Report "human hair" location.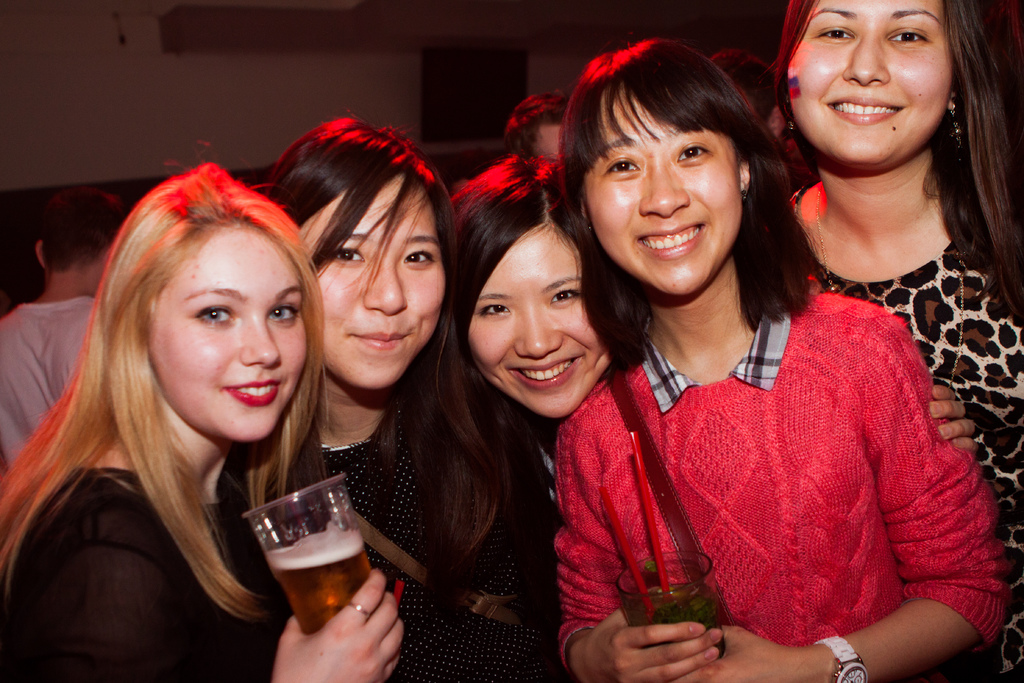
Report: bbox=[42, 185, 119, 268].
